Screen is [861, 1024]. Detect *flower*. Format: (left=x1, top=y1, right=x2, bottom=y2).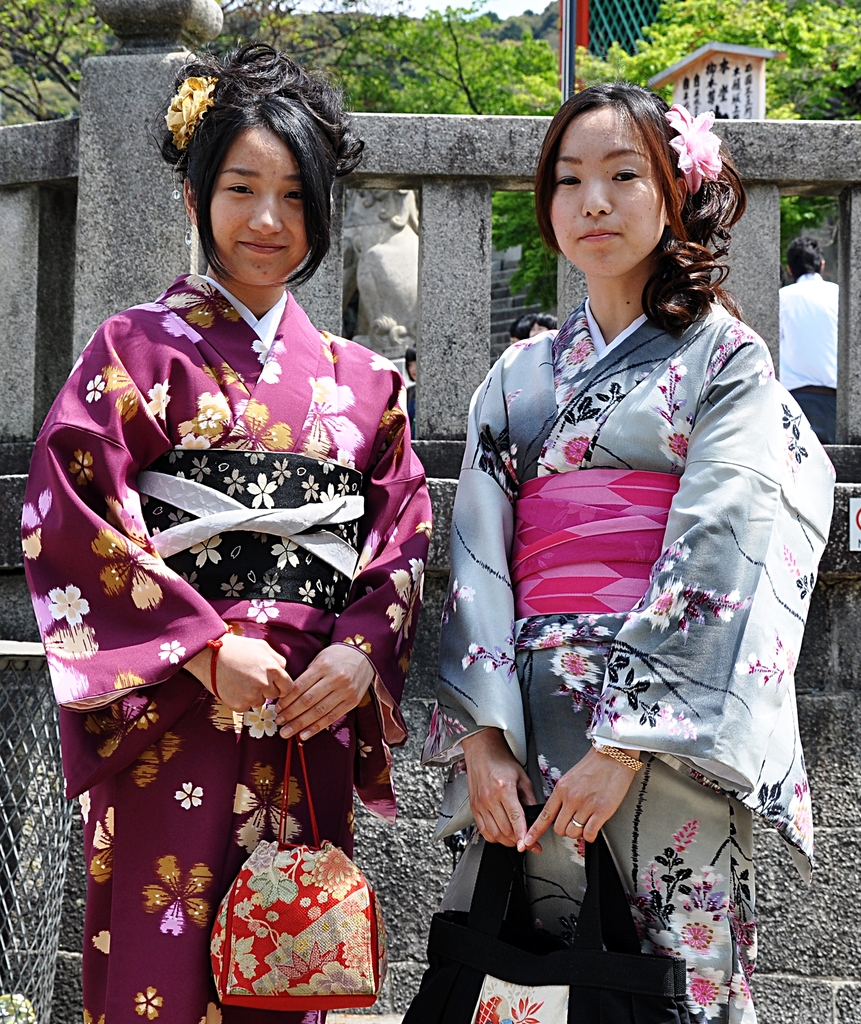
(left=92, top=529, right=162, bottom=610).
